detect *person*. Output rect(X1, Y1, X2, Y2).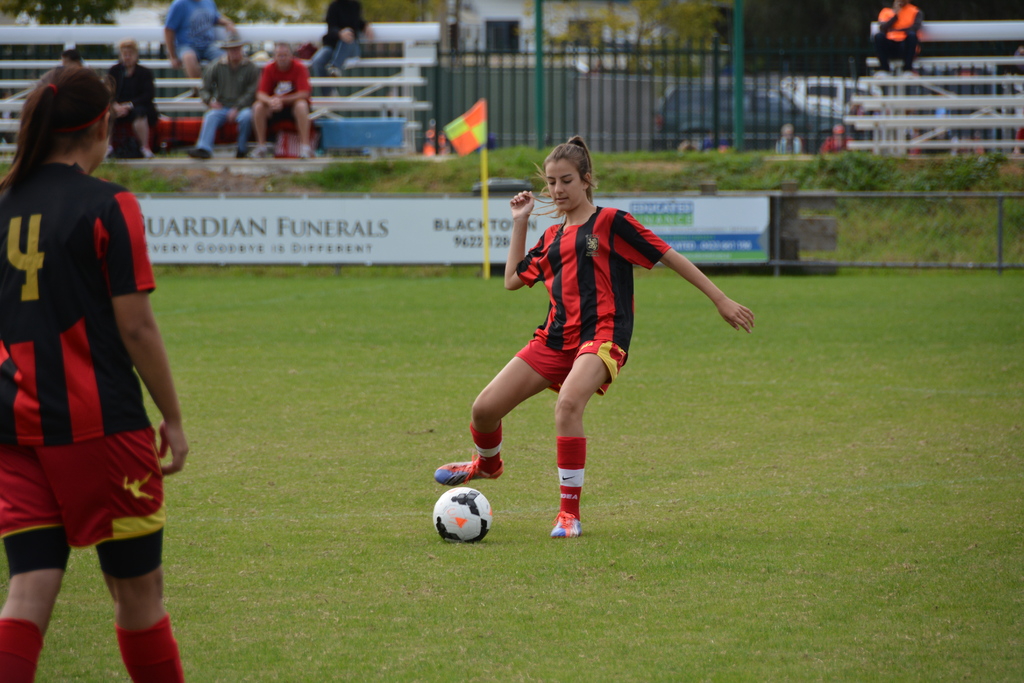
rect(193, 40, 262, 161).
